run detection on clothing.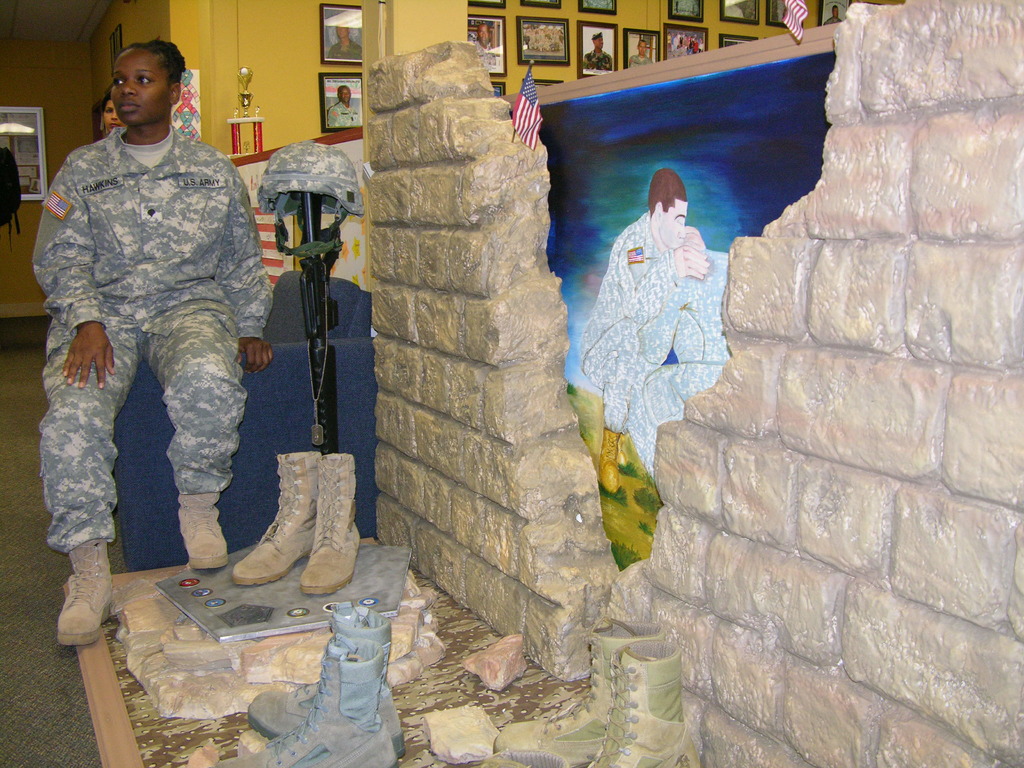
Result: 473 35 489 50.
